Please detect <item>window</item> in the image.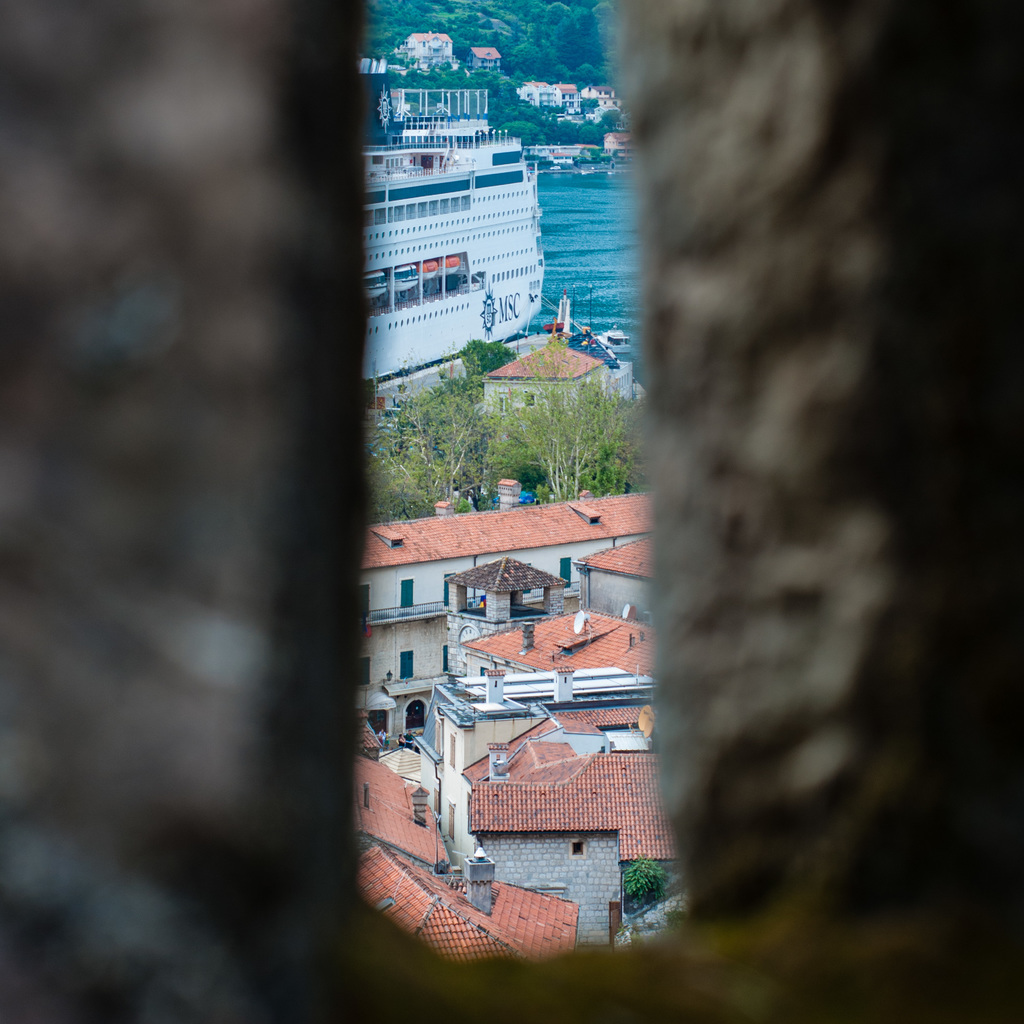
{"left": 406, "top": 701, "right": 428, "bottom": 727}.
